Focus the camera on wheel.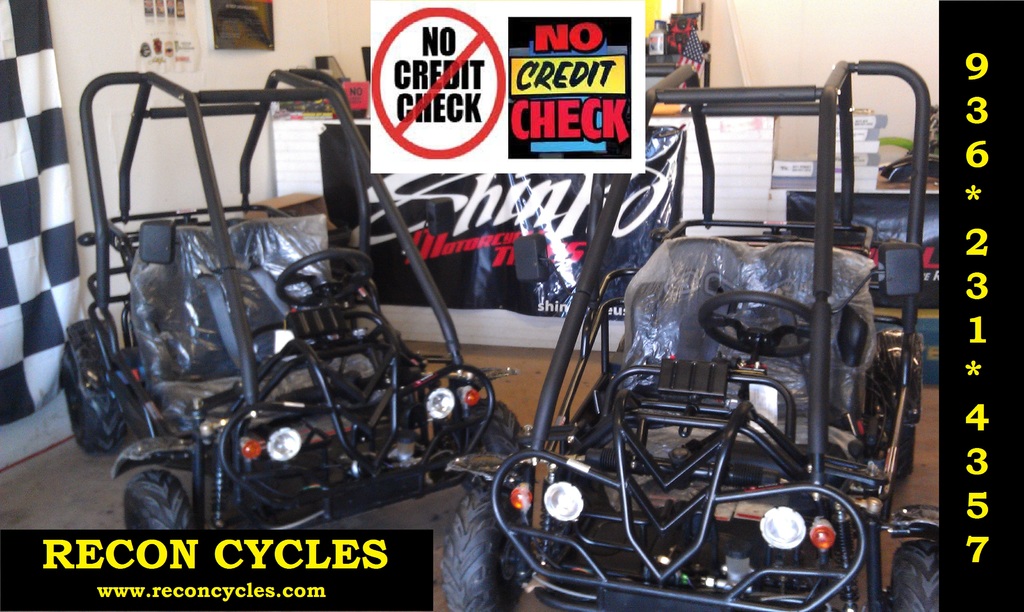
Focus region: <region>893, 425, 913, 483</region>.
